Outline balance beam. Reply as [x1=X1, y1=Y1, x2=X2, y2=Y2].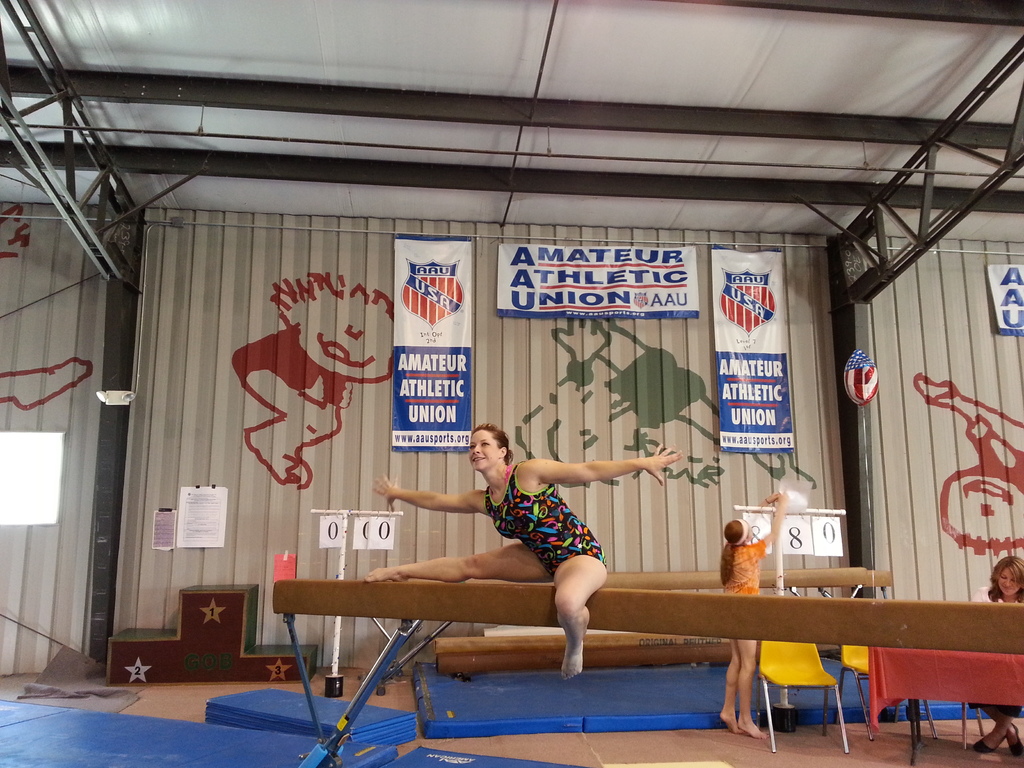
[x1=598, y1=564, x2=867, y2=586].
